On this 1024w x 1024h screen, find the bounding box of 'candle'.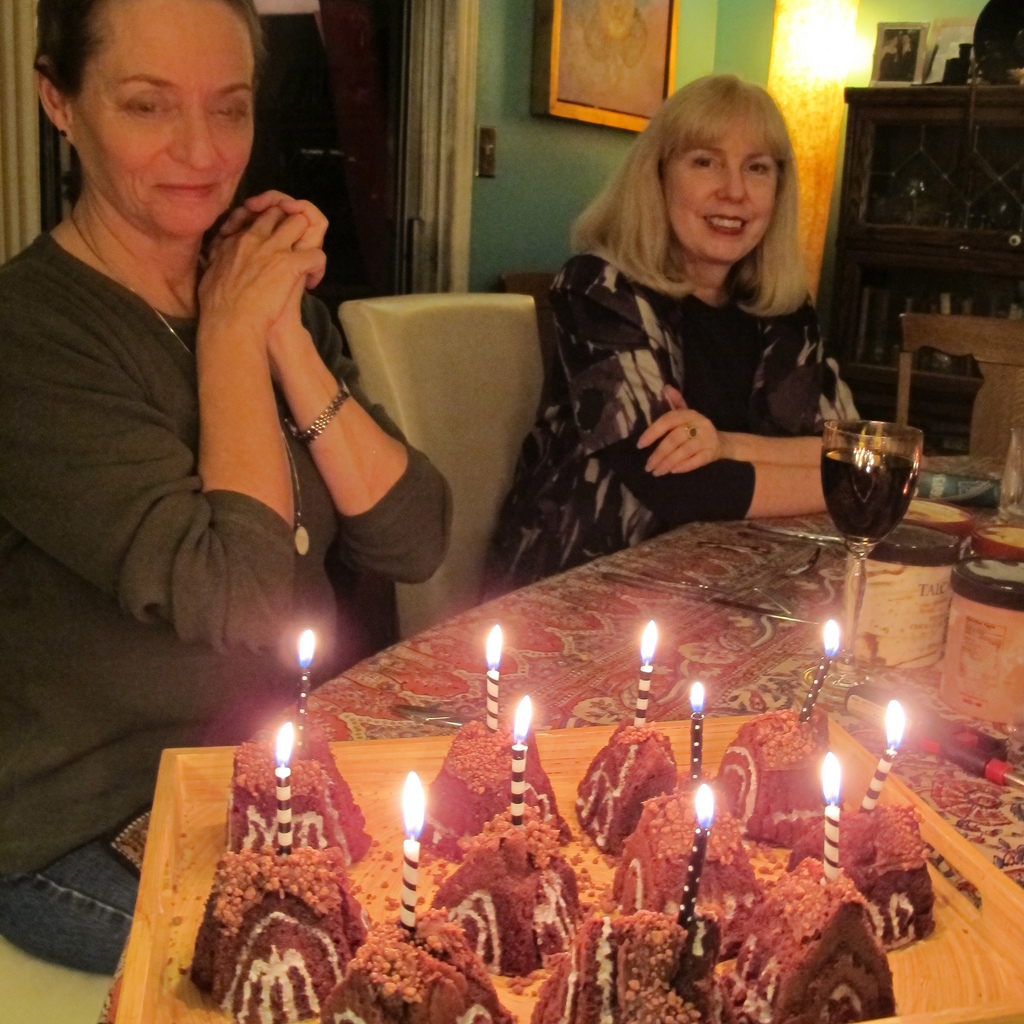
Bounding box: bbox=[864, 698, 903, 810].
